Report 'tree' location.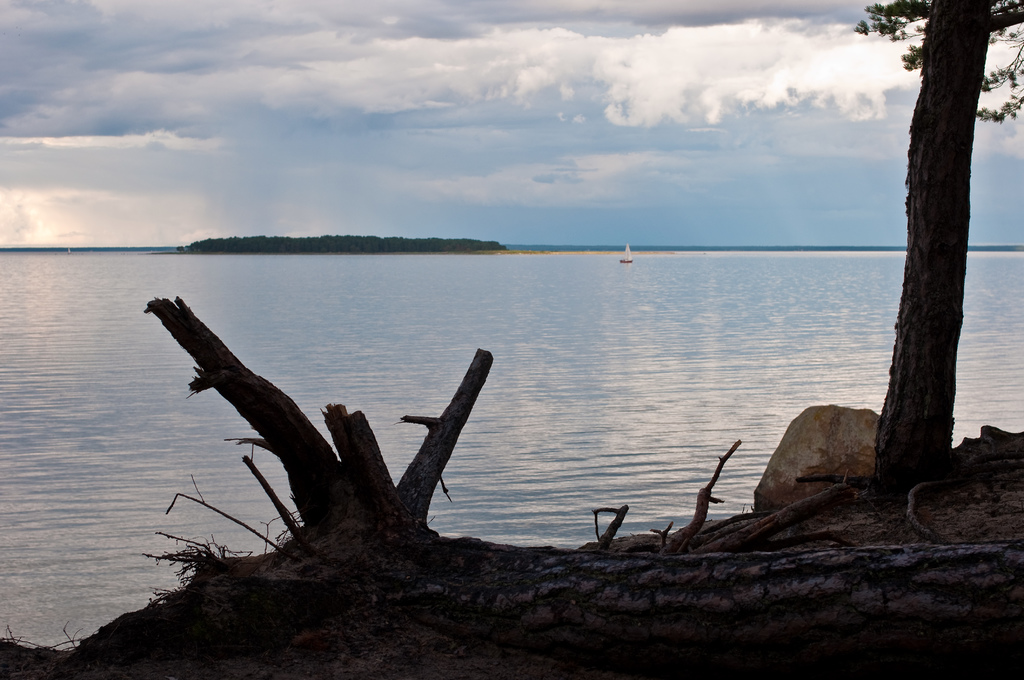
Report: 851 10 1007 508.
